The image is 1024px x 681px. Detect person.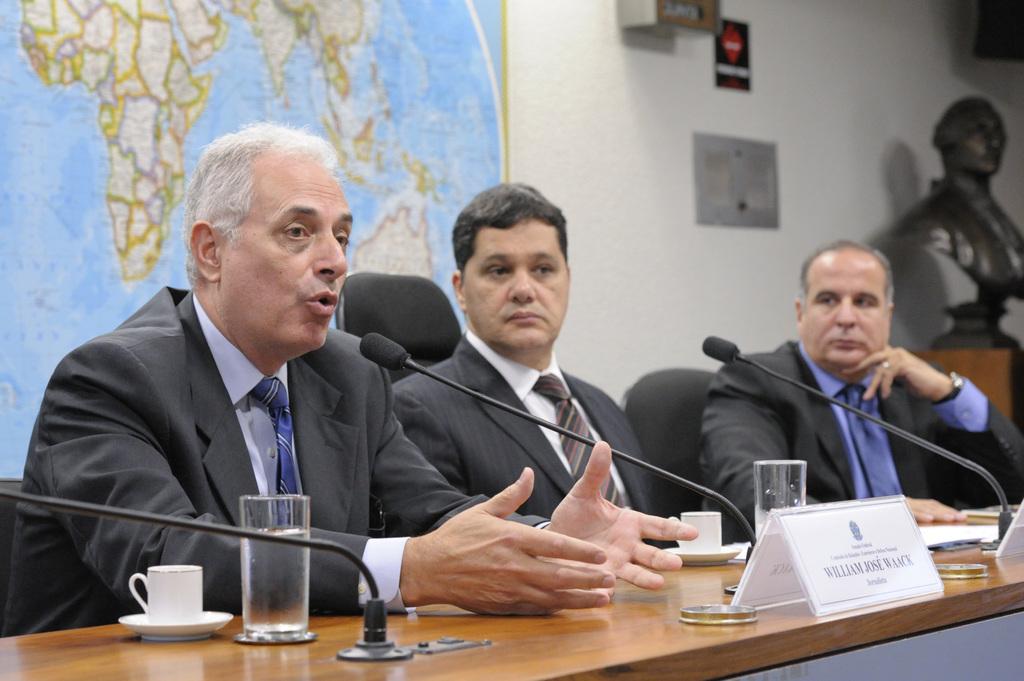
Detection: bbox=(390, 178, 662, 541).
